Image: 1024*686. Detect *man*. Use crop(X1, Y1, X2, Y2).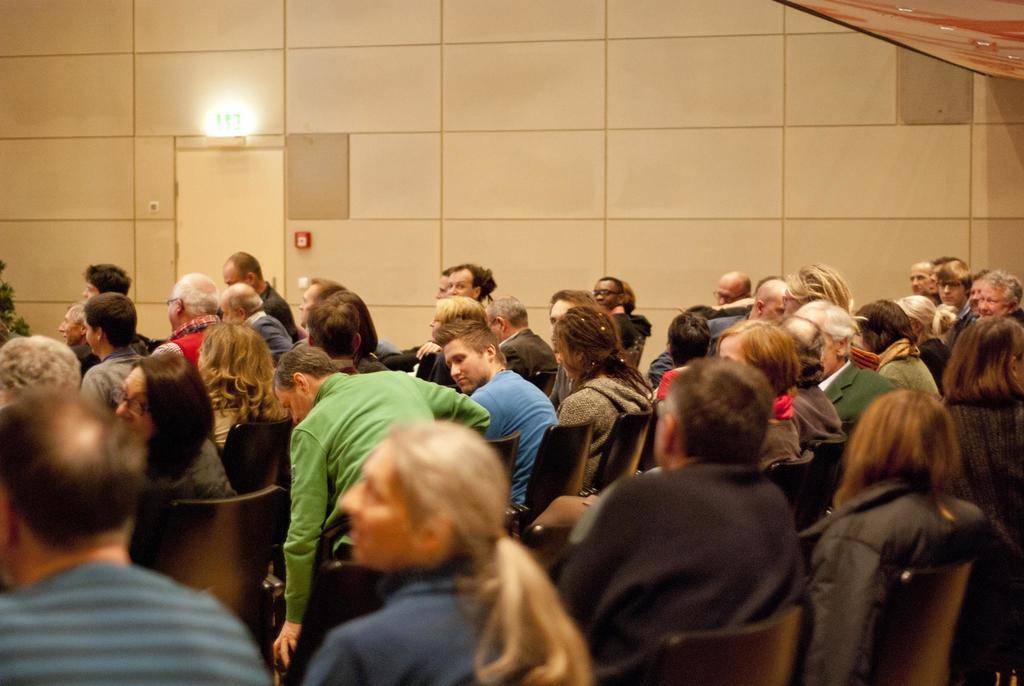
crop(712, 270, 751, 306).
